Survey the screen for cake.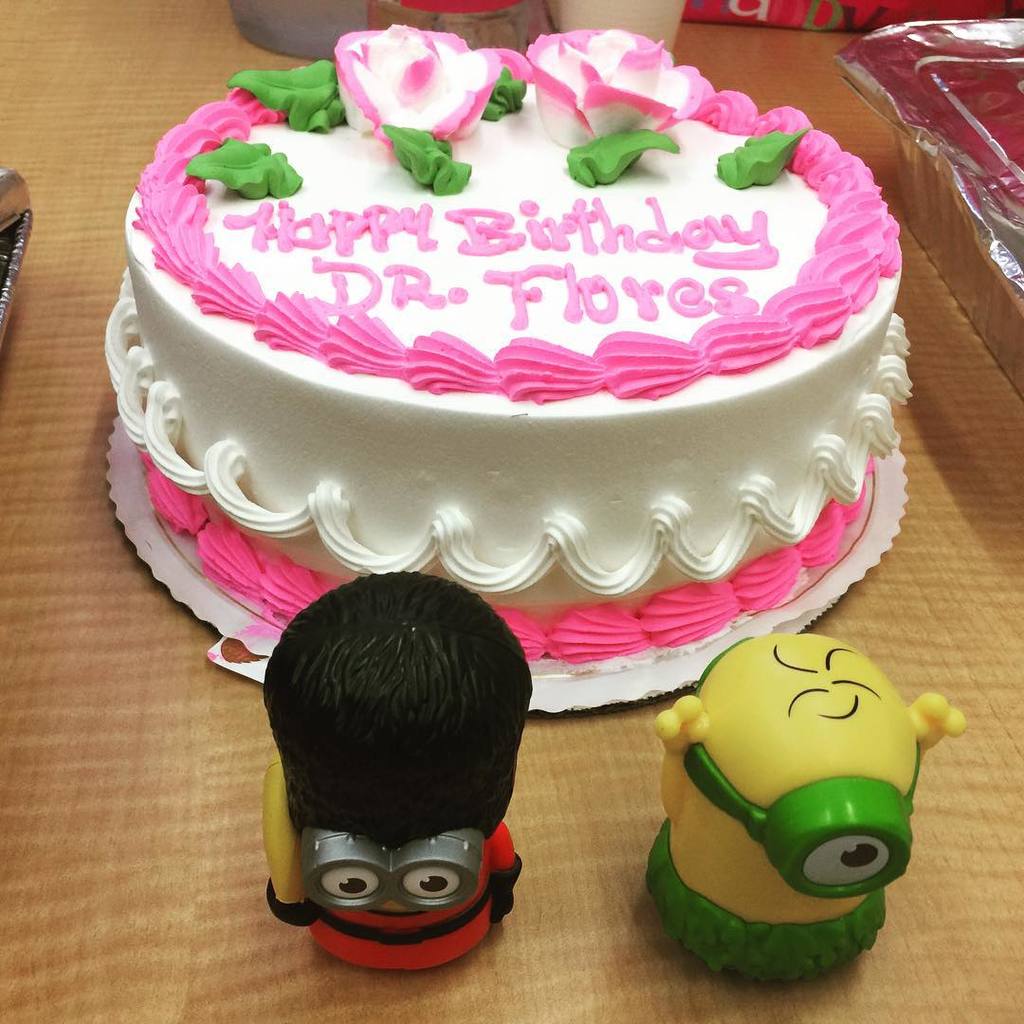
Survey found: 104, 17, 906, 674.
